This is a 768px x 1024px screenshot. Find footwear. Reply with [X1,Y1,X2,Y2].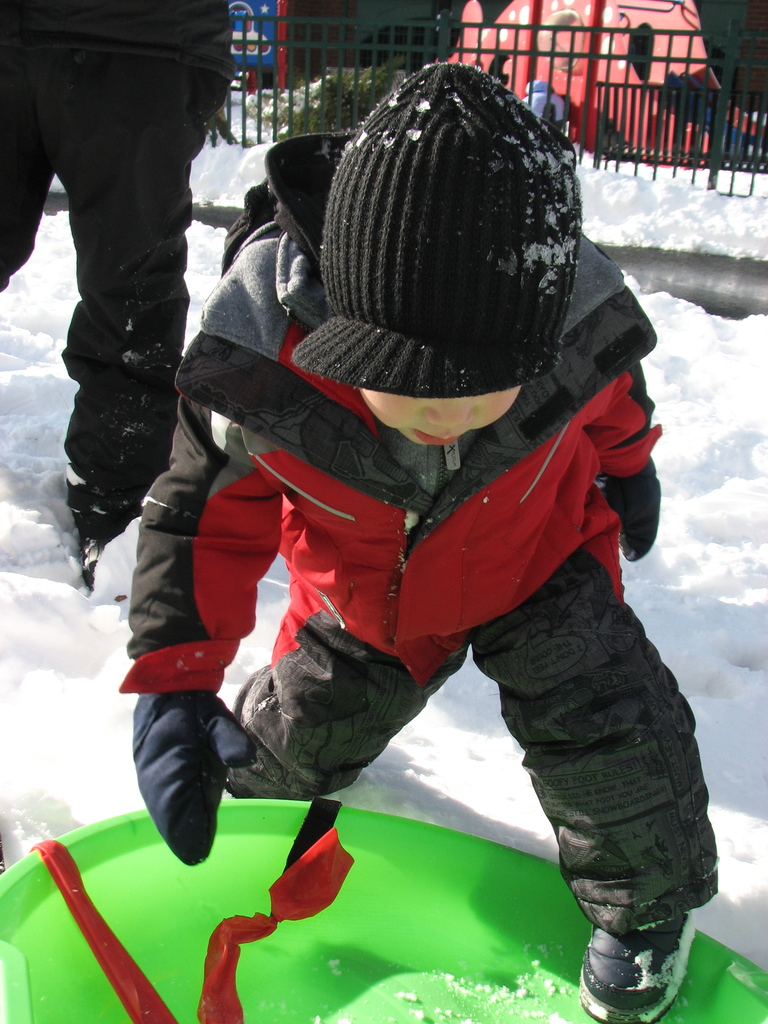
[67,472,138,587].
